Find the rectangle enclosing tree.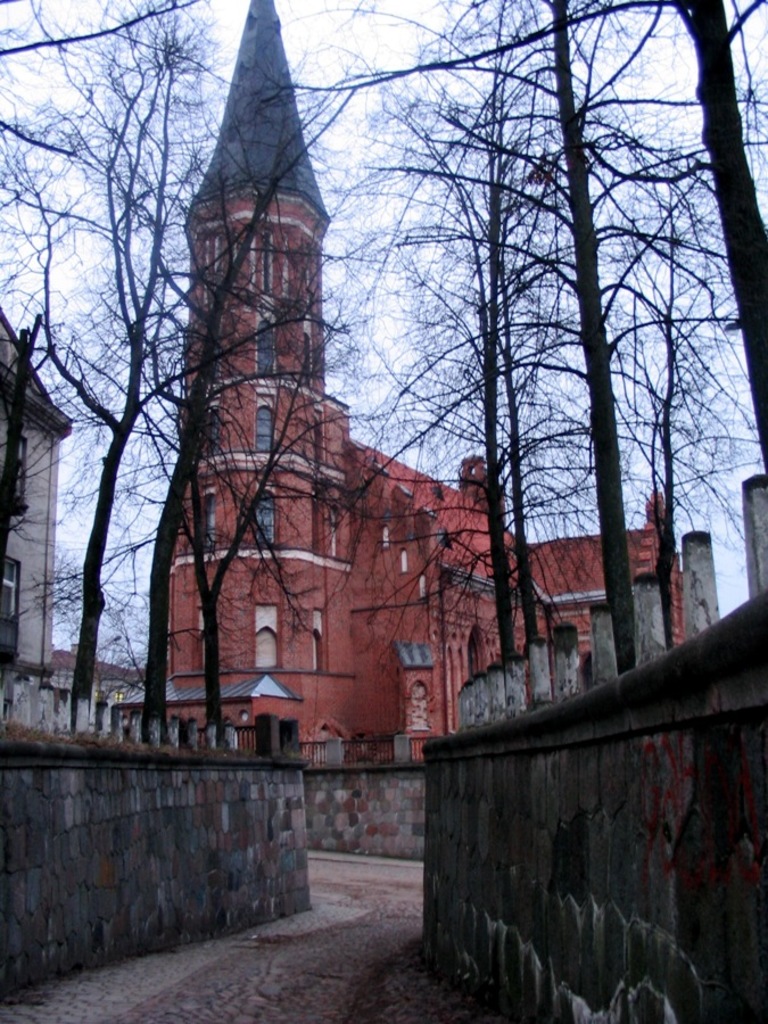
bbox=(439, 0, 669, 669).
